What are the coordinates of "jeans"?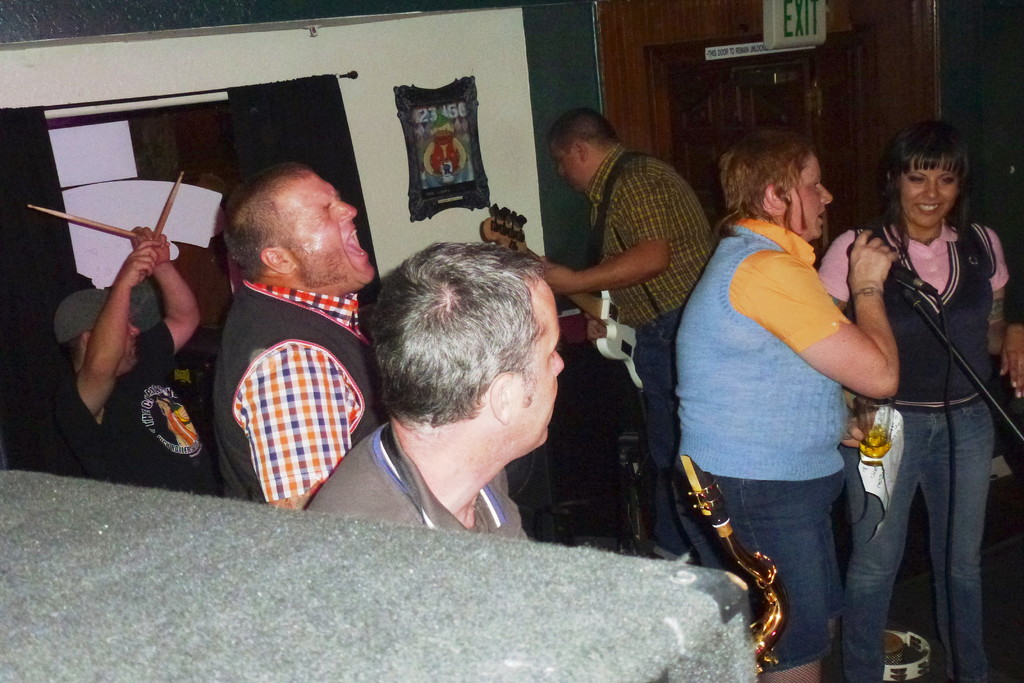
632,302,727,563.
